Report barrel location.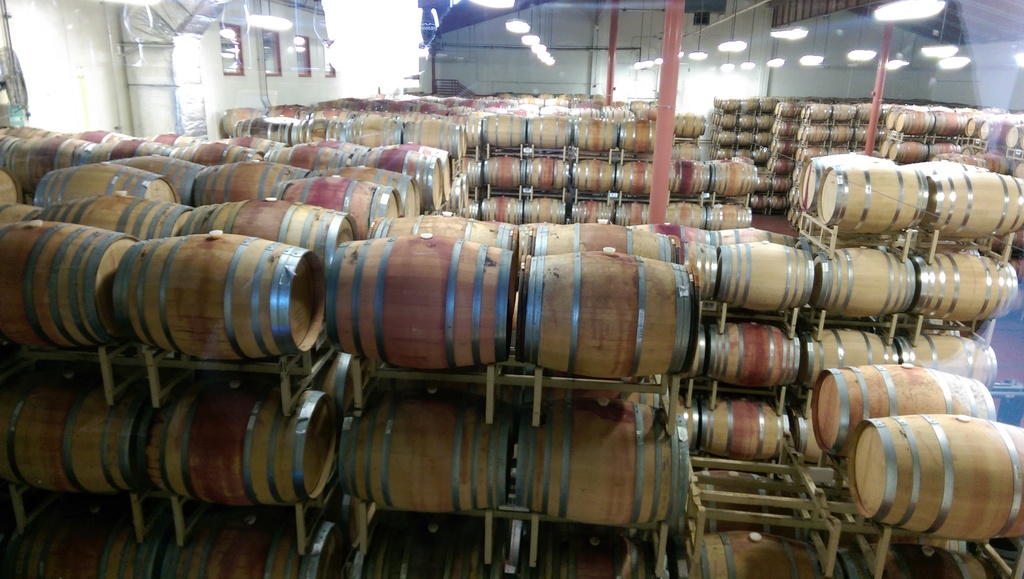
Report: region(520, 399, 691, 536).
